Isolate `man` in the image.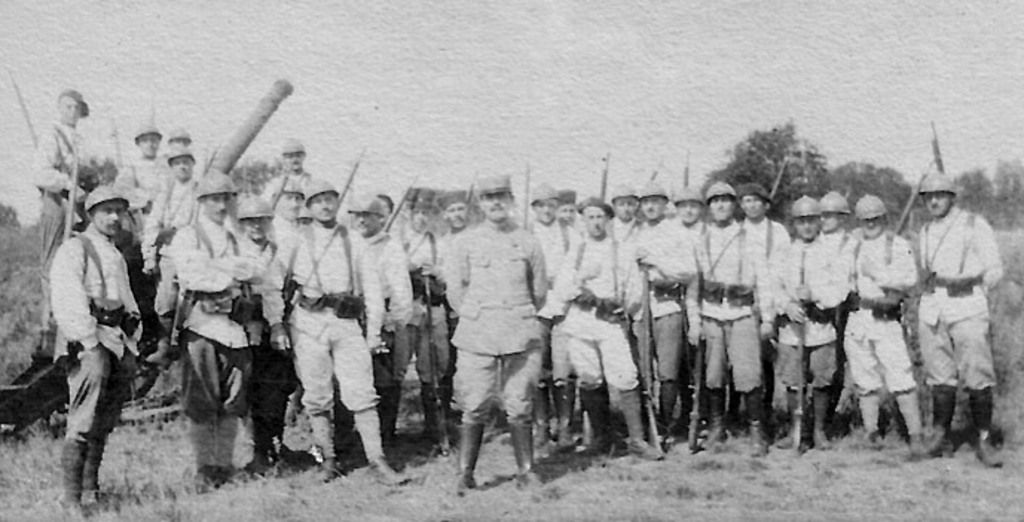
Isolated region: (left=266, top=177, right=323, bottom=467).
